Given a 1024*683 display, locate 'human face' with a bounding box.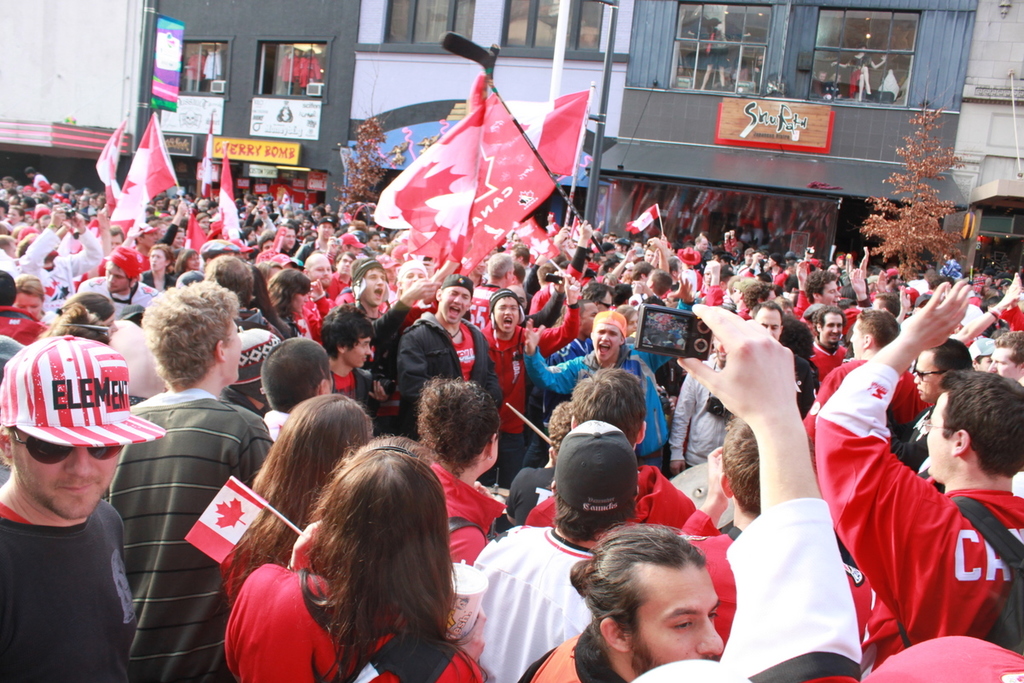
Located: box(281, 231, 297, 249).
